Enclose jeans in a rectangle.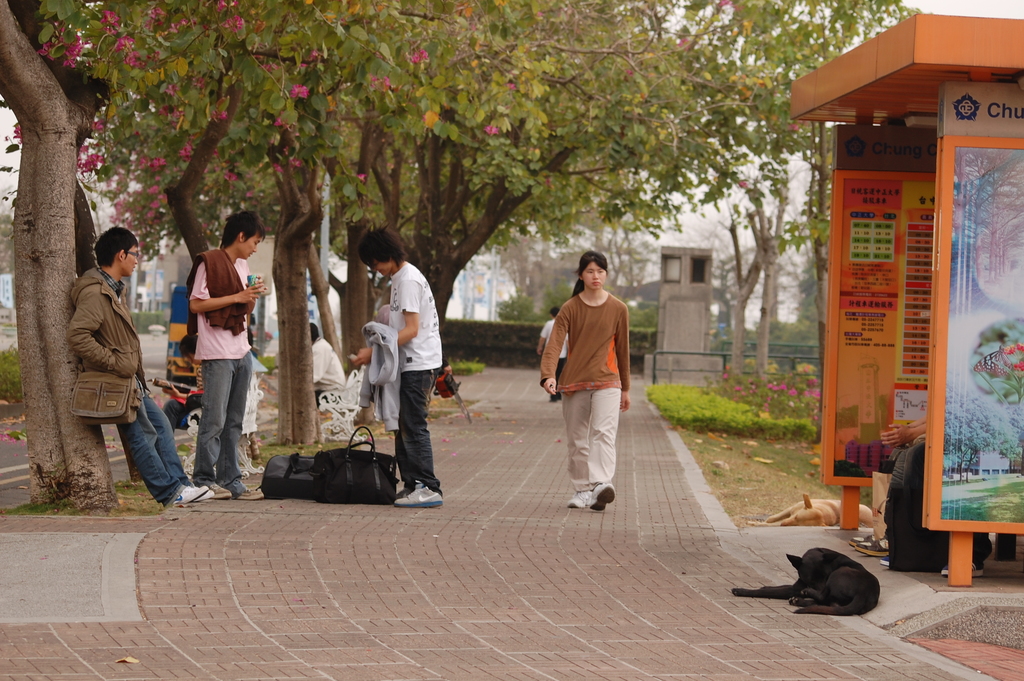
201 364 250 490.
